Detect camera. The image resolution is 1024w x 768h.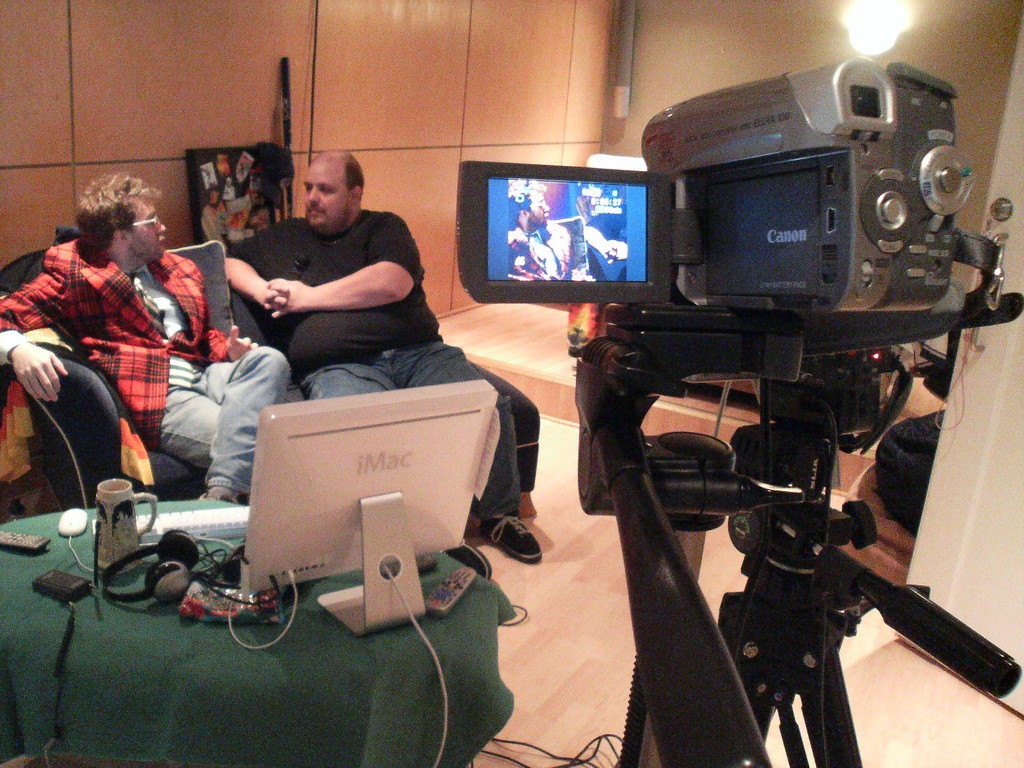
l=454, t=59, r=1023, b=457.
